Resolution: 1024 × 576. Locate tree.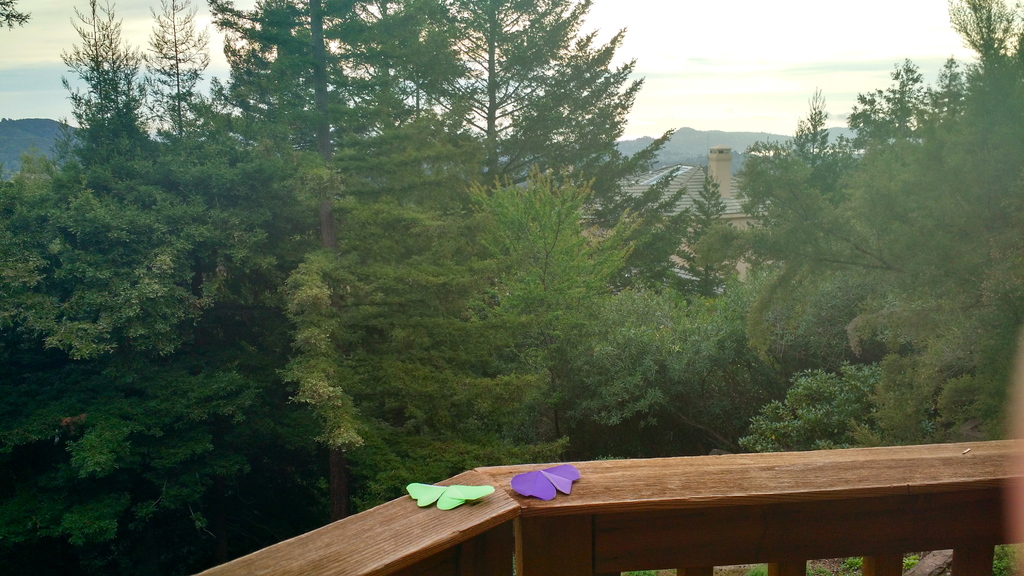
<box>52,24,141,169</box>.
